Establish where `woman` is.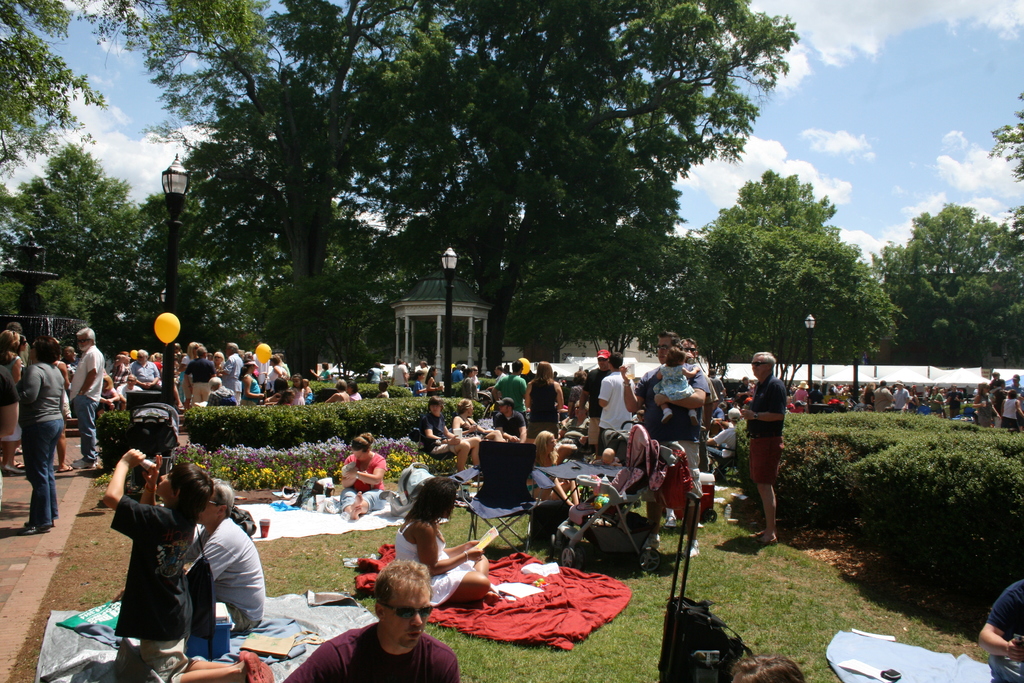
Established at detection(554, 400, 591, 469).
